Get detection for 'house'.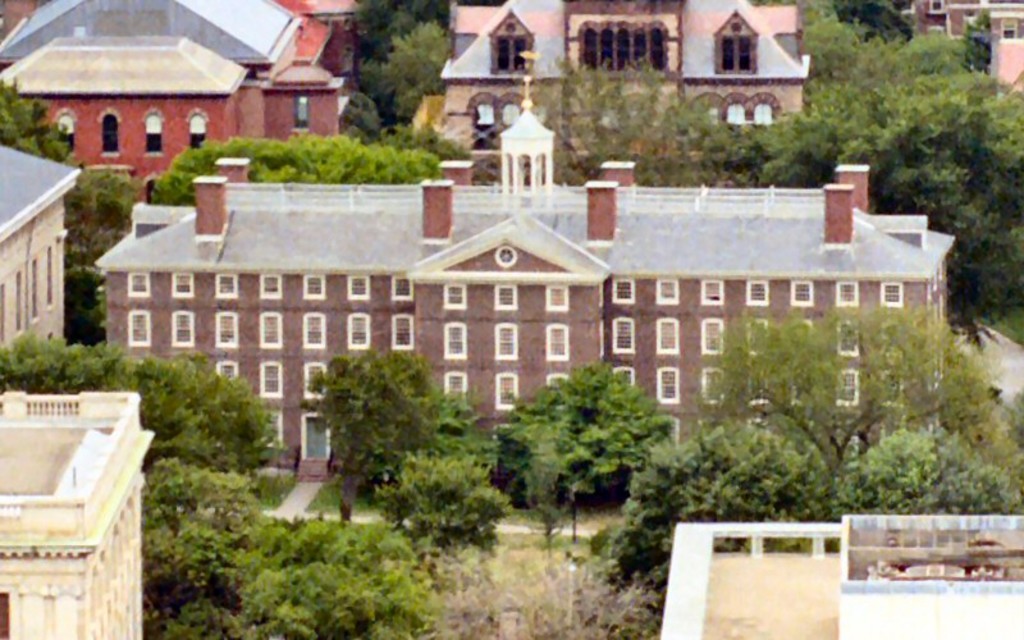
Detection: <box>0,393,141,639</box>.
